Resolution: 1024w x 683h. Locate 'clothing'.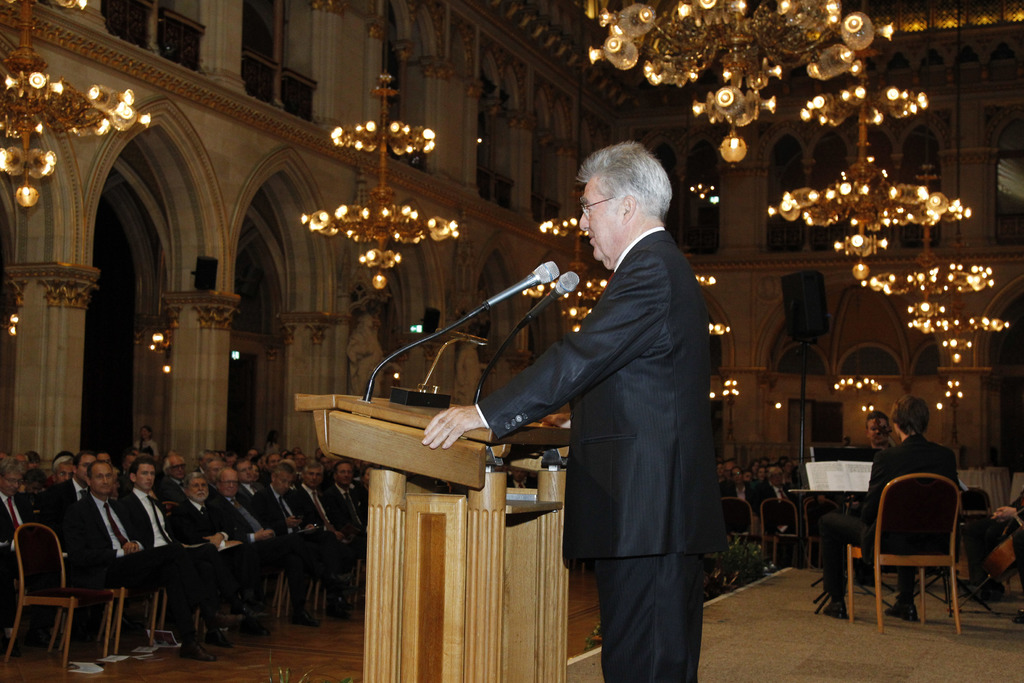
x1=964 y1=493 x2=1023 y2=581.
